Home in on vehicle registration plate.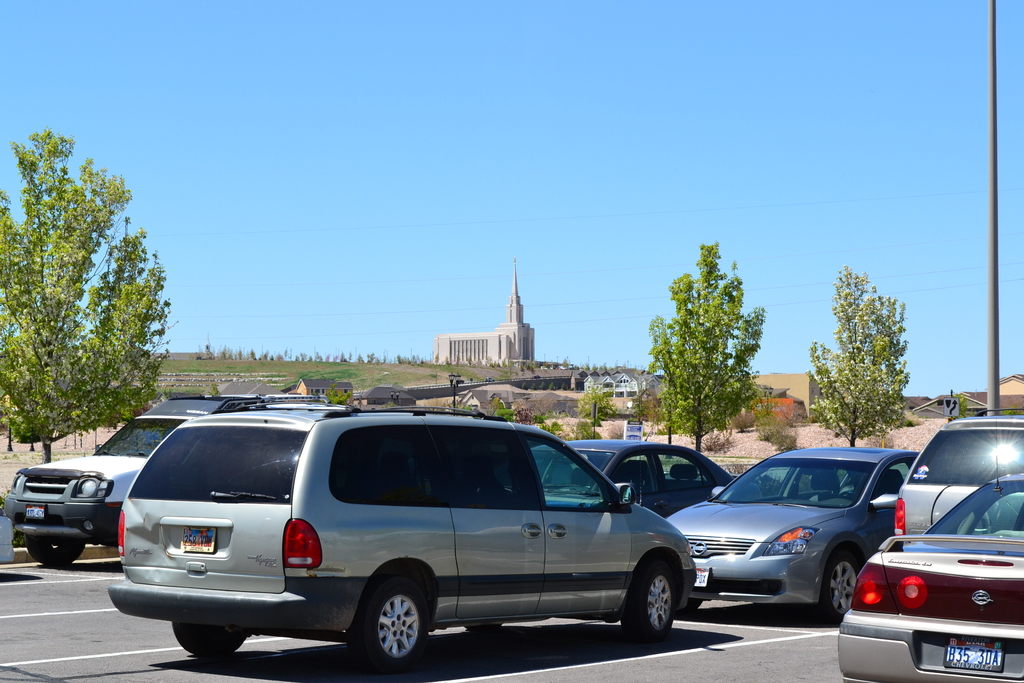
Homed in at region(943, 630, 1006, 667).
